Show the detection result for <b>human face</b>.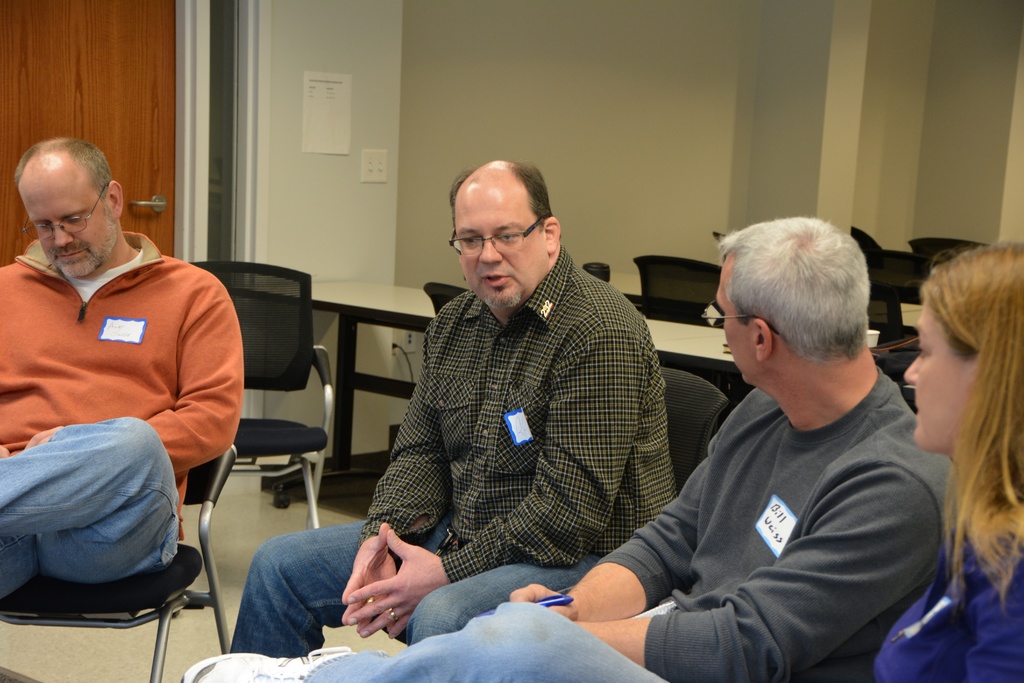
box=[455, 195, 548, 309].
